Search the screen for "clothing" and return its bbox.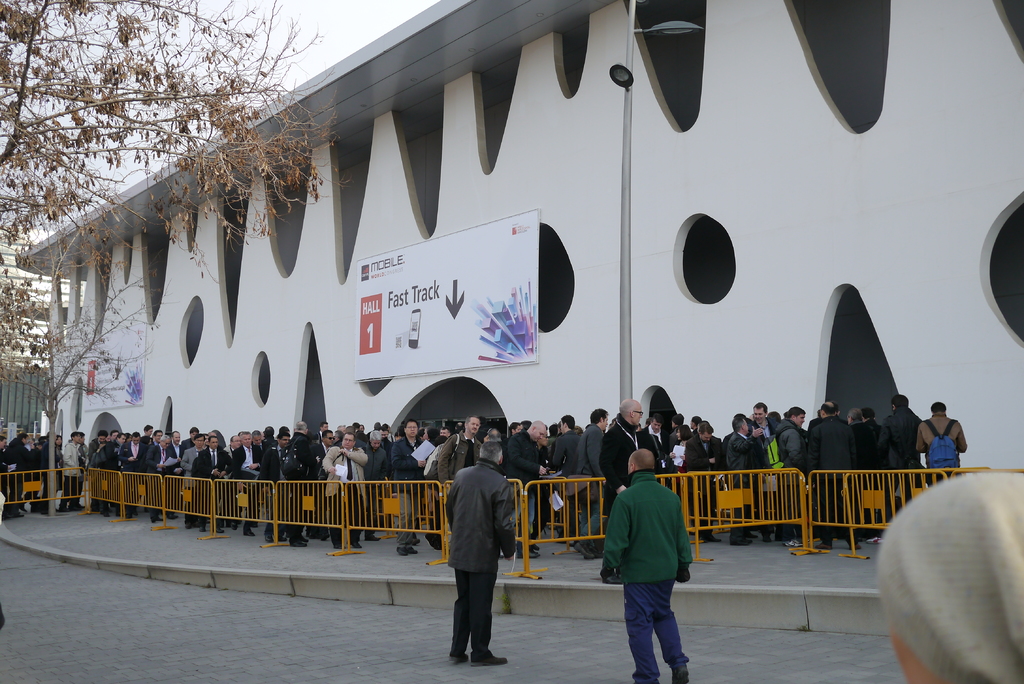
Found: region(120, 435, 137, 516).
